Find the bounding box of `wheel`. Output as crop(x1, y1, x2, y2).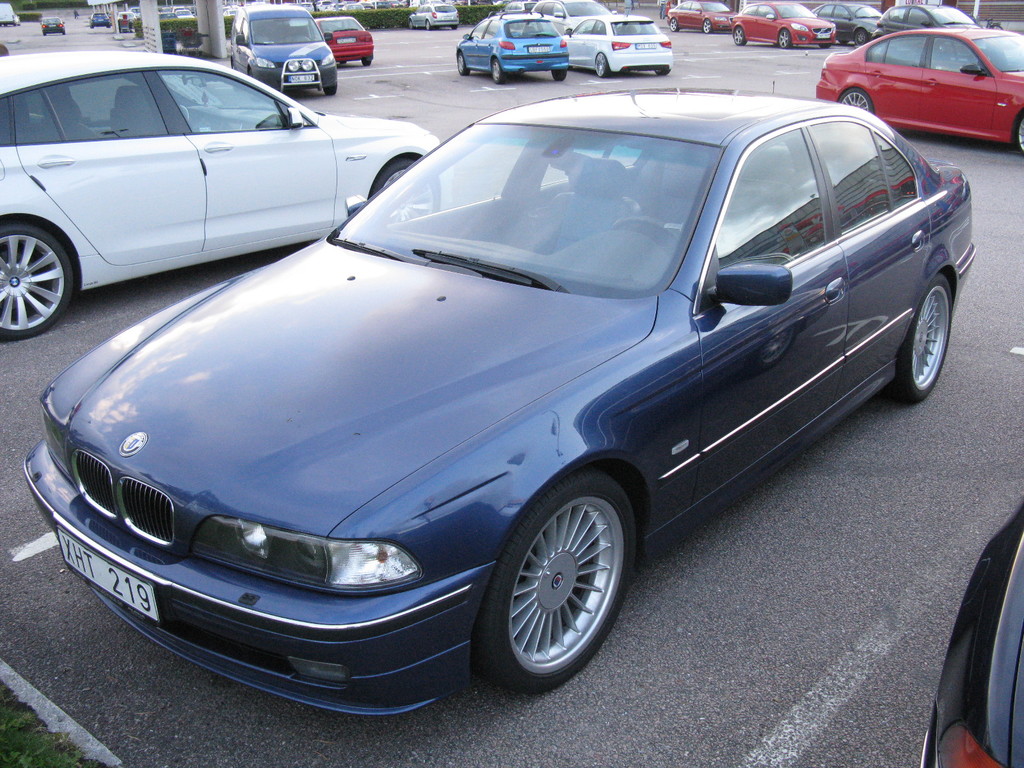
crop(732, 28, 745, 45).
